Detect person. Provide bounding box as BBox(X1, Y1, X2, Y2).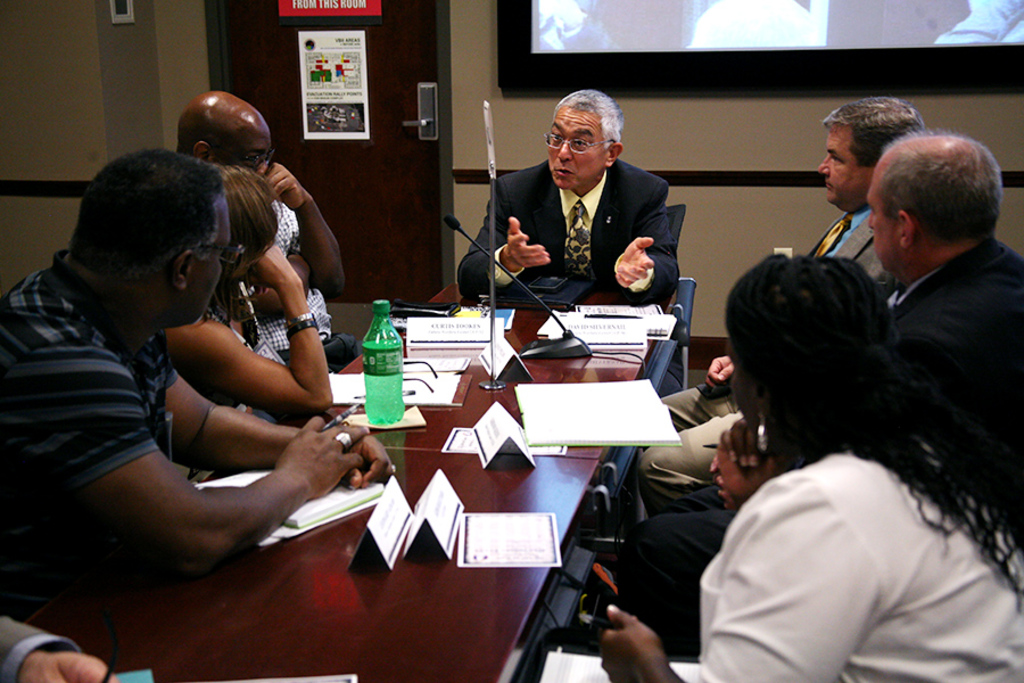
BBox(866, 135, 1023, 549).
